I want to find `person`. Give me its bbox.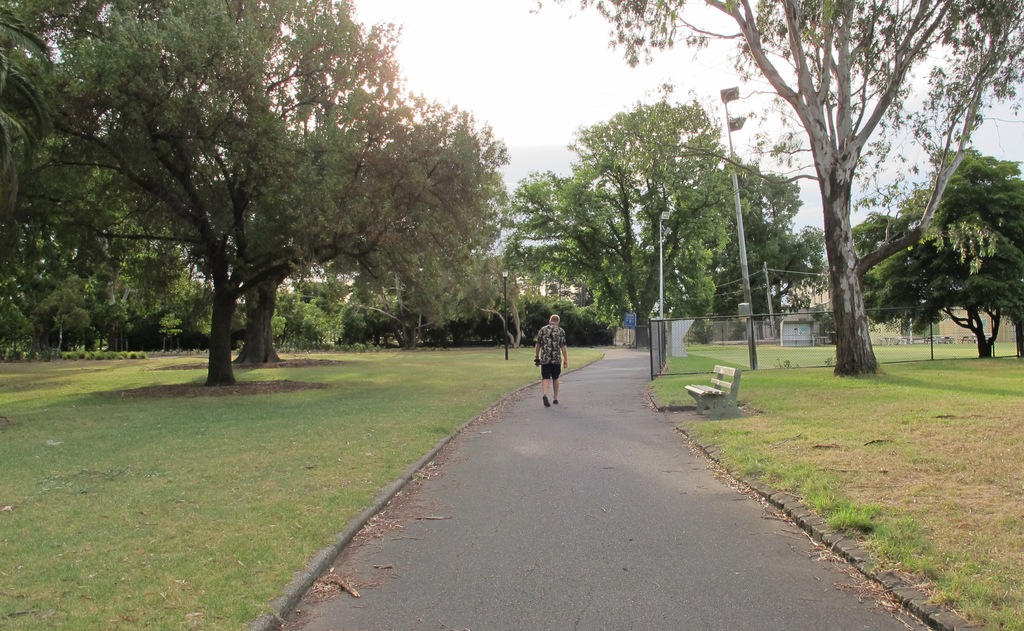
BBox(527, 315, 573, 411).
